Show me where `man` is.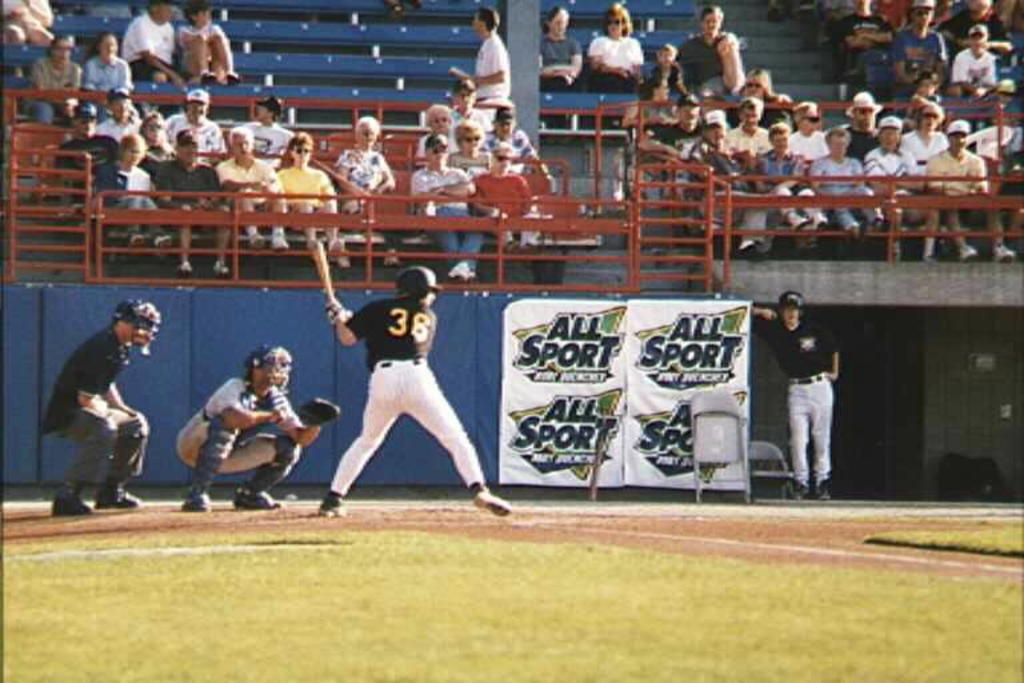
`man` is at 459 8 508 111.
